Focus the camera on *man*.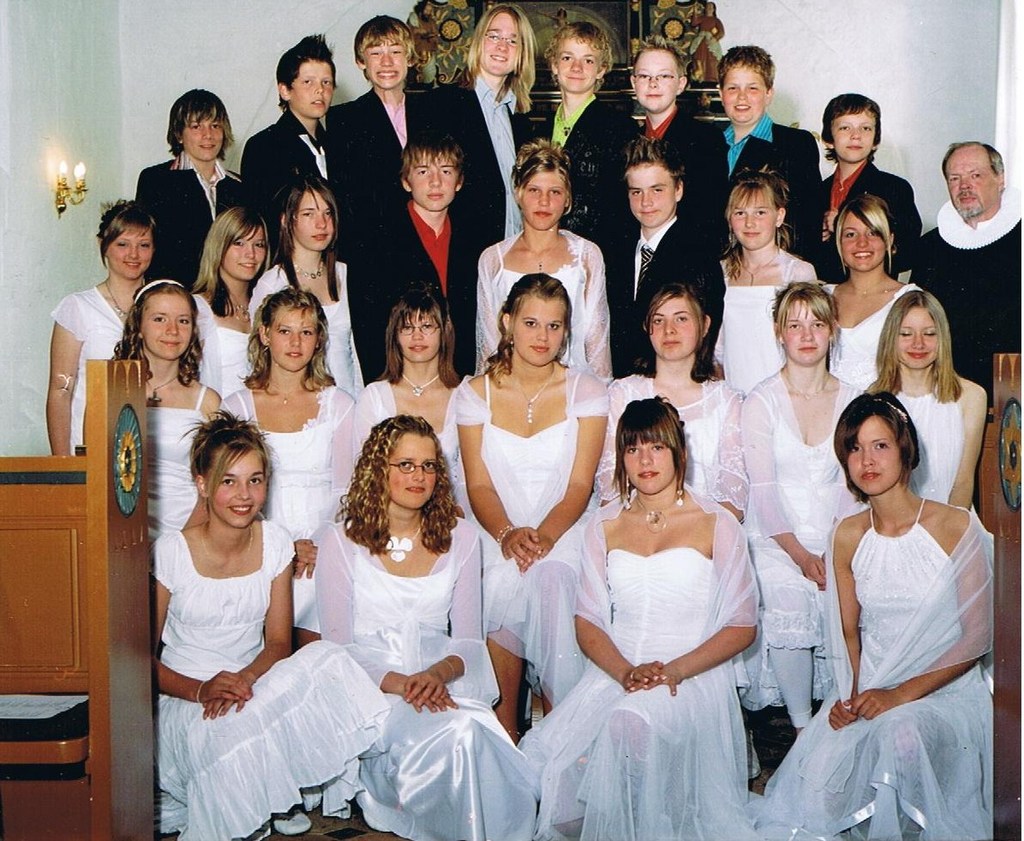
Focus region: {"left": 807, "top": 86, "right": 925, "bottom": 275}.
